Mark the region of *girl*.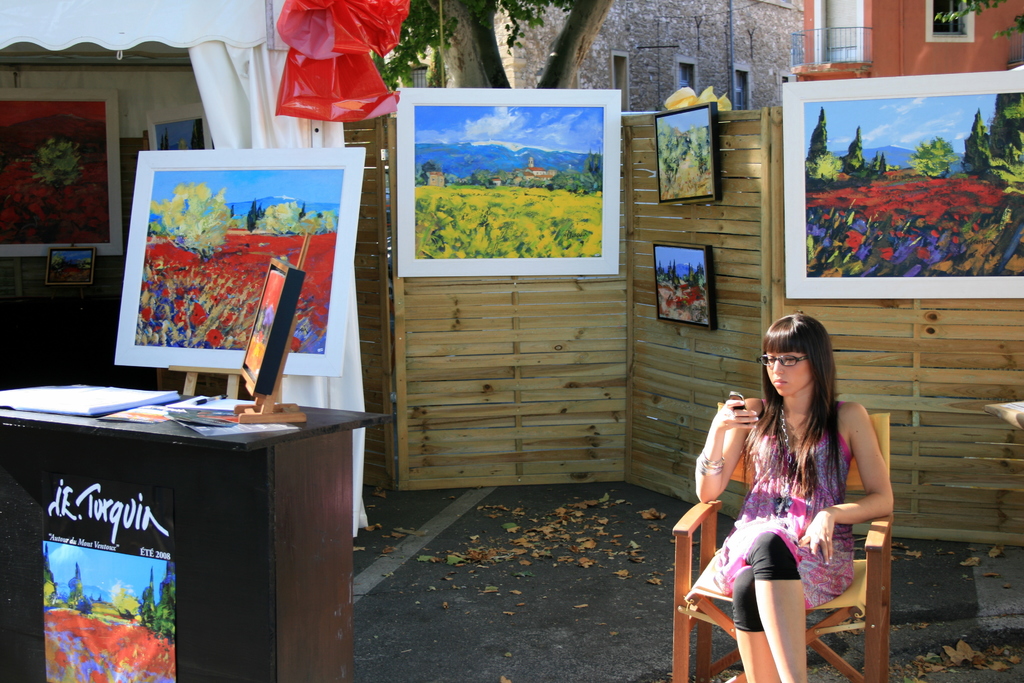
Region: region(684, 313, 894, 682).
